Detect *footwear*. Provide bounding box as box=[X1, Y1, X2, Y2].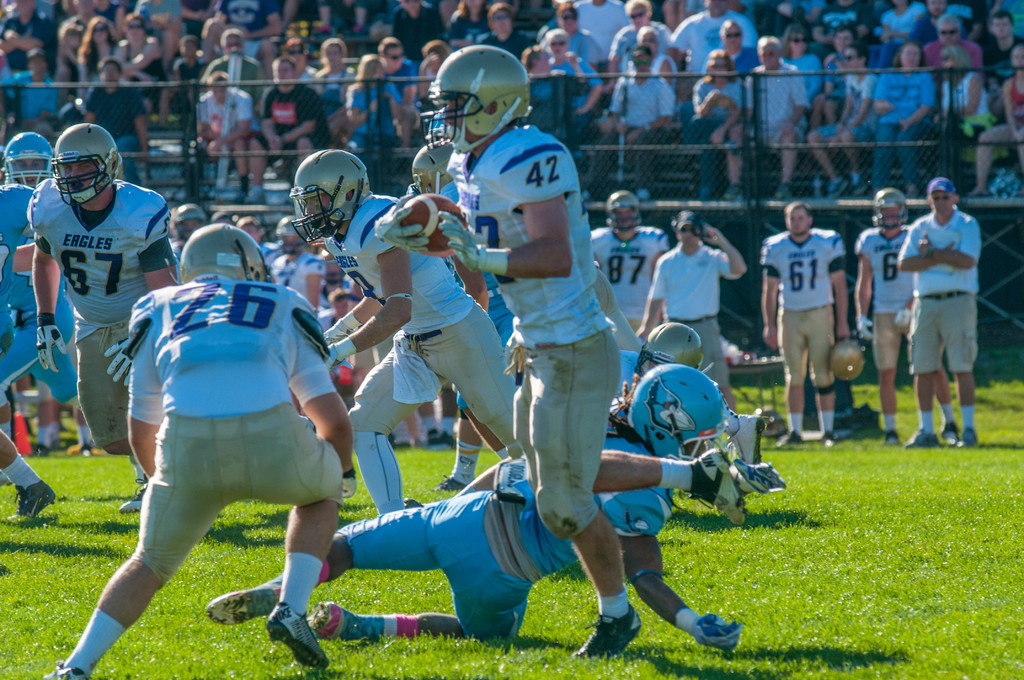
box=[823, 430, 832, 446].
